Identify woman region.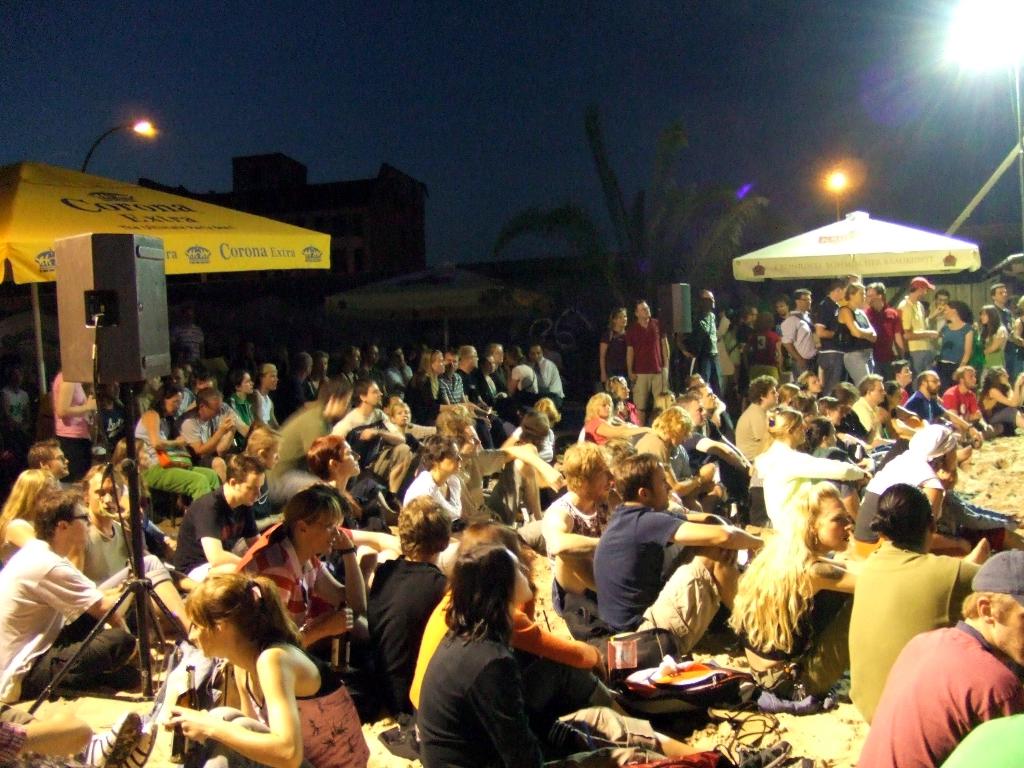
Region: 479/356/508/408.
